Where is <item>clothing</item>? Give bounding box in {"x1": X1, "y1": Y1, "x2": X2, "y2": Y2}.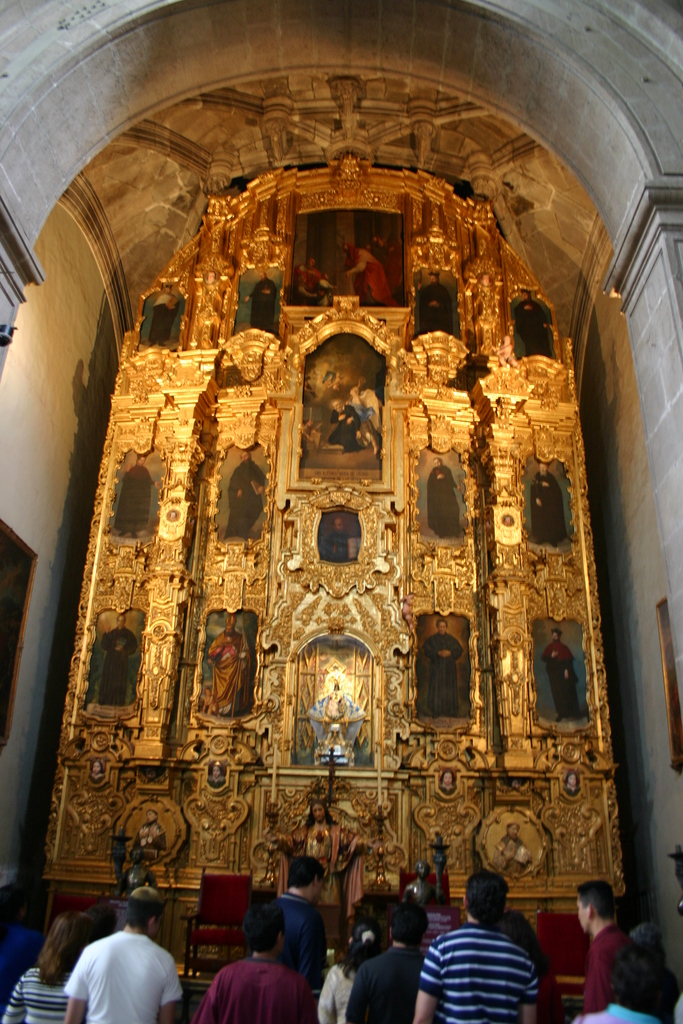
{"x1": 531, "y1": 471, "x2": 570, "y2": 548}.
